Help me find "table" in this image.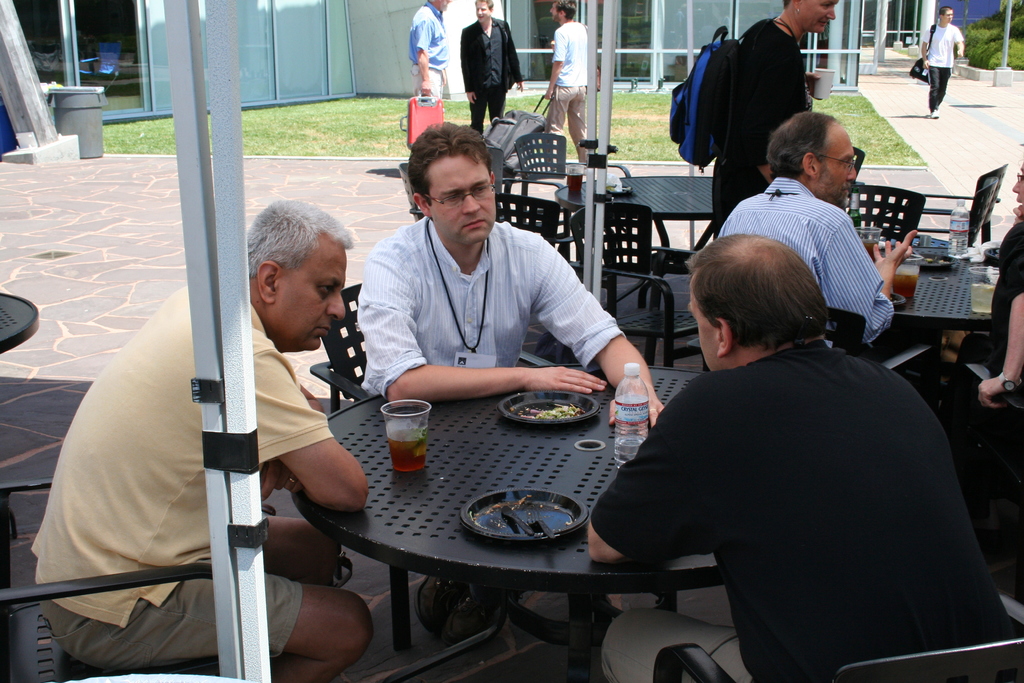
Found it: pyautogui.locateOnScreen(880, 256, 998, 416).
